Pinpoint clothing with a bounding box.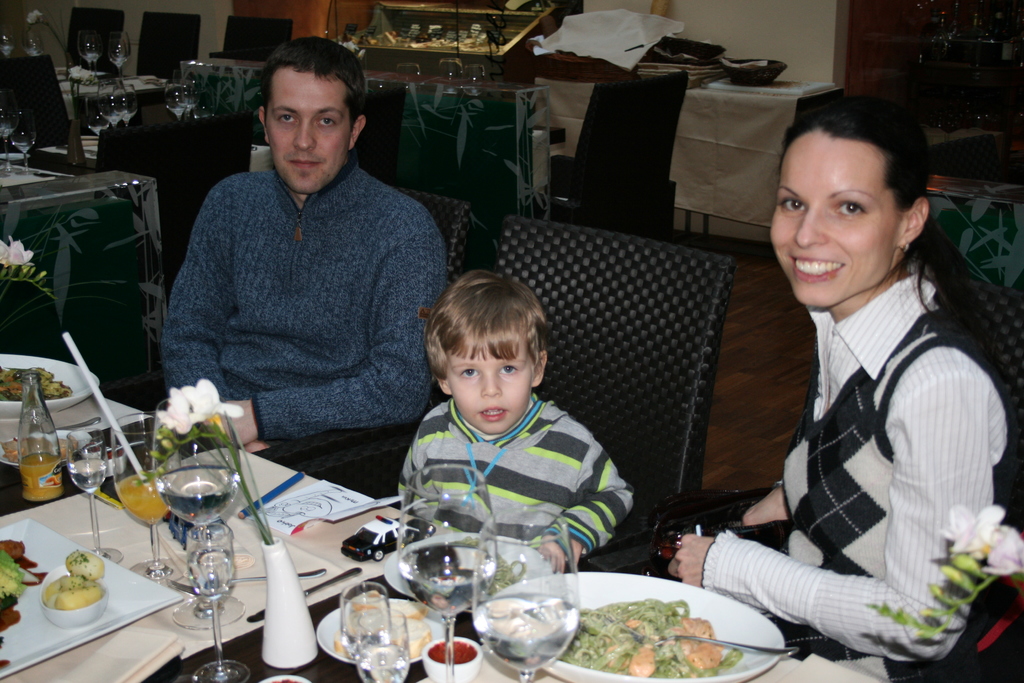
{"left": 404, "top": 398, "right": 611, "bottom": 553}.
